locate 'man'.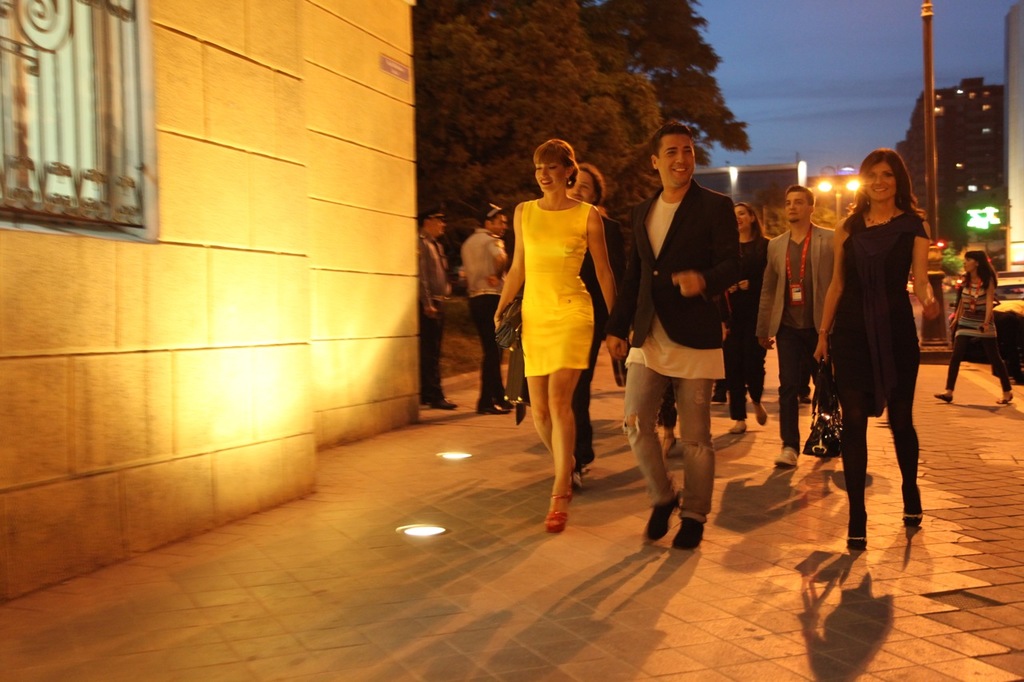
Bounding box: 456/202/517/414.
